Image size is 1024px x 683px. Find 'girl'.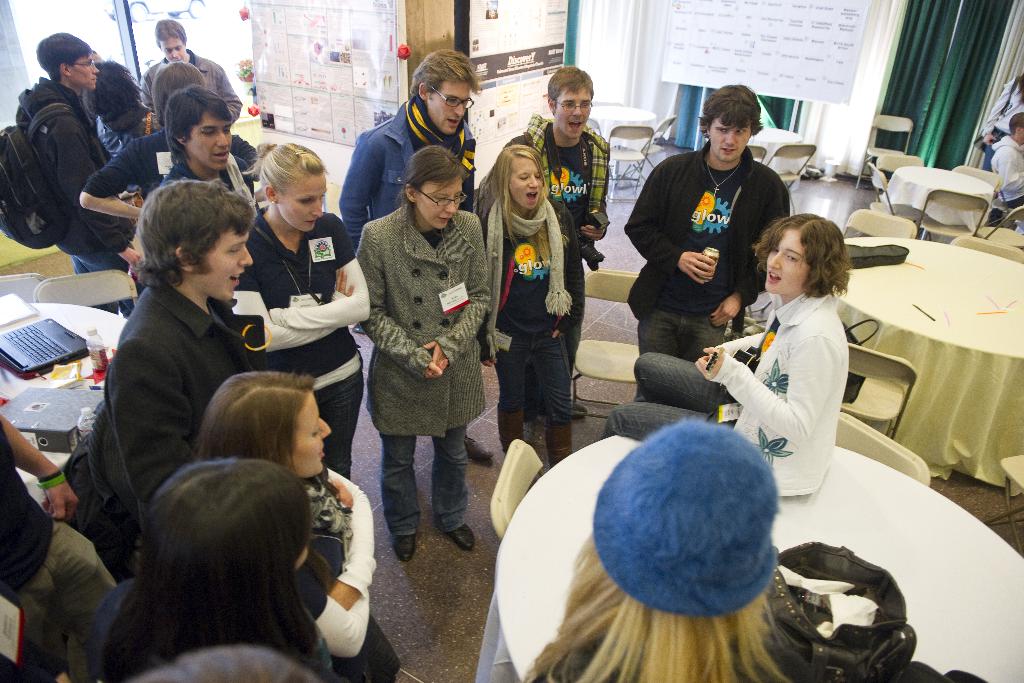
{"left": 604, "top": 215, "right": 849, "bottom": 495}.
